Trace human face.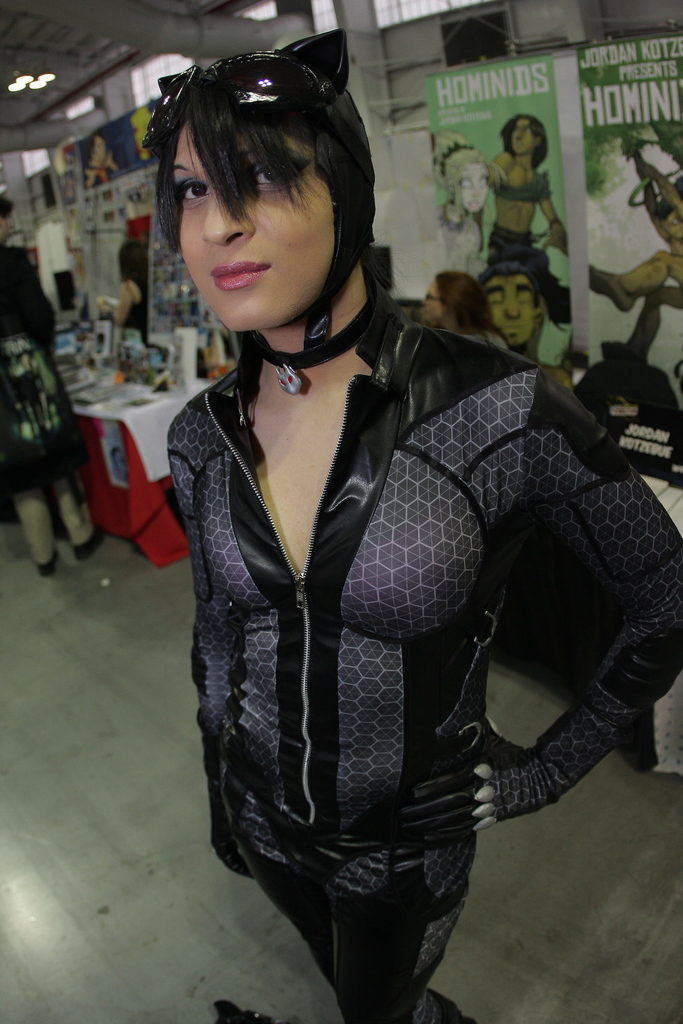
Traced to bbox=[422, 278, 452, 323].
